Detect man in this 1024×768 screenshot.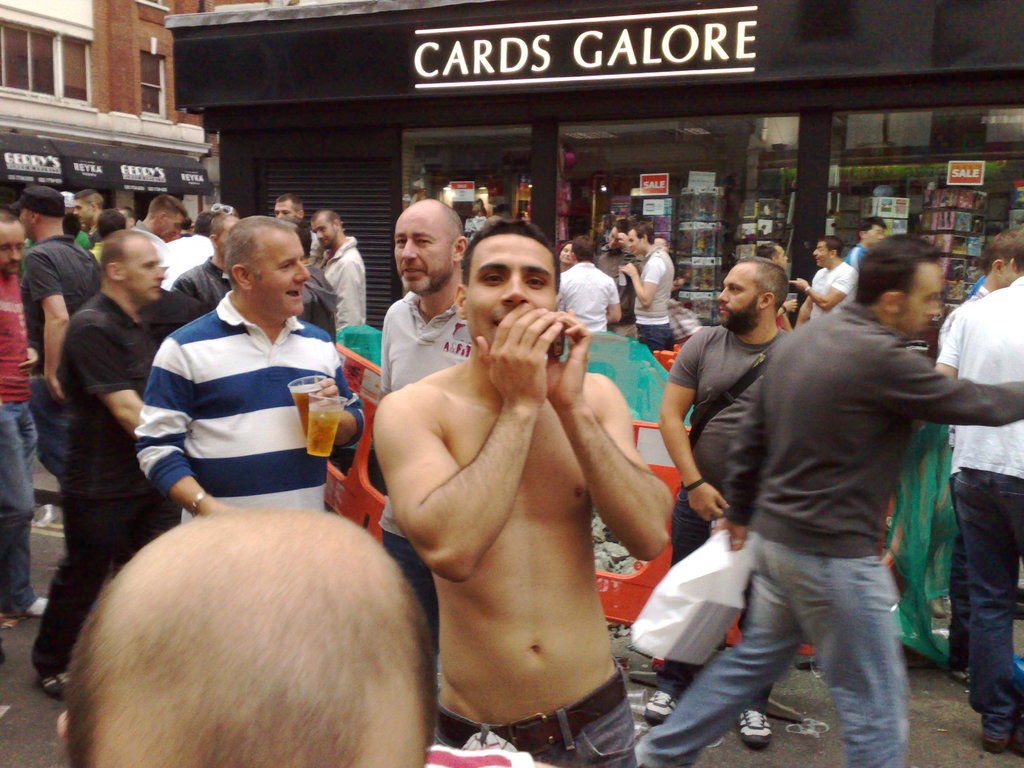
Detection: detection(935, 228, 1023, 753).
